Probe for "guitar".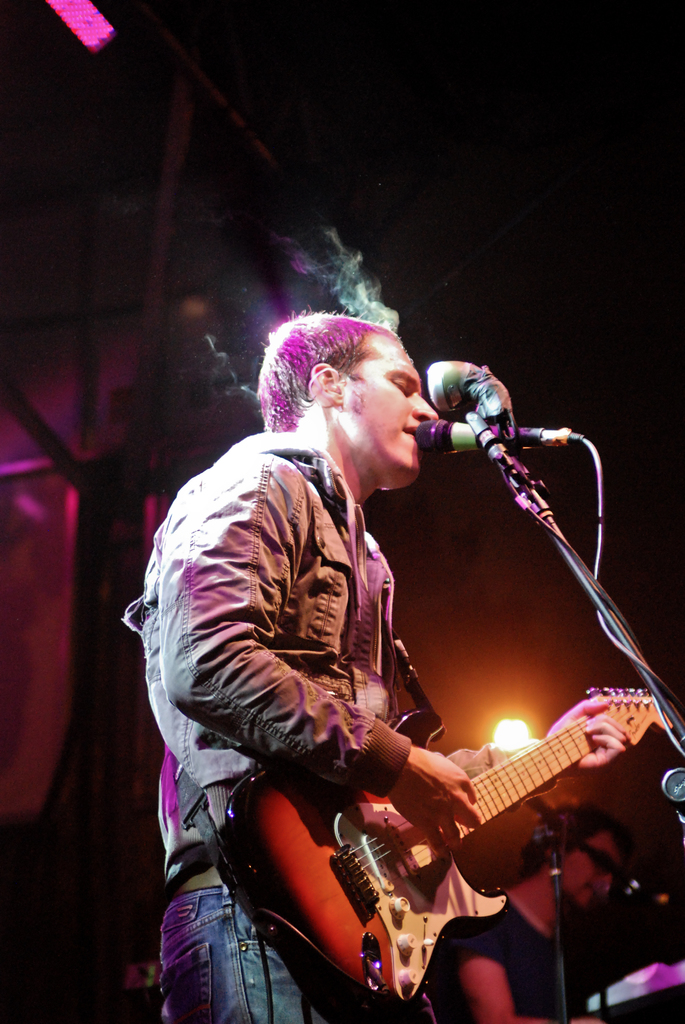
Probe result: bbox=(209, 683, 674, 1022).
